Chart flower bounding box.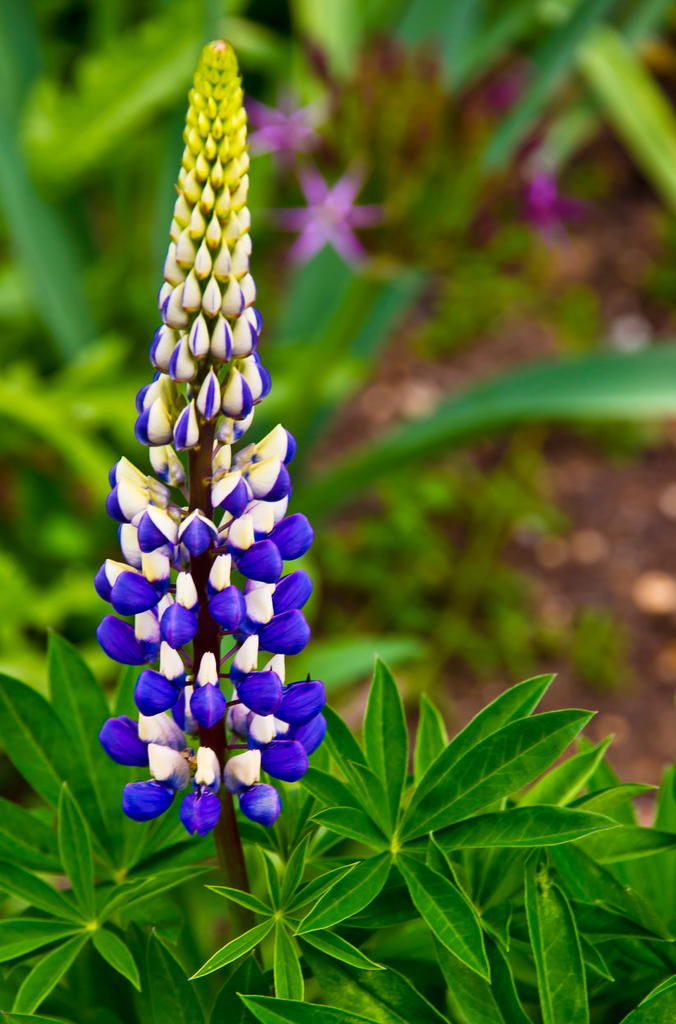
Charted: x1=257, y1=166, x2=397, y2=268.
